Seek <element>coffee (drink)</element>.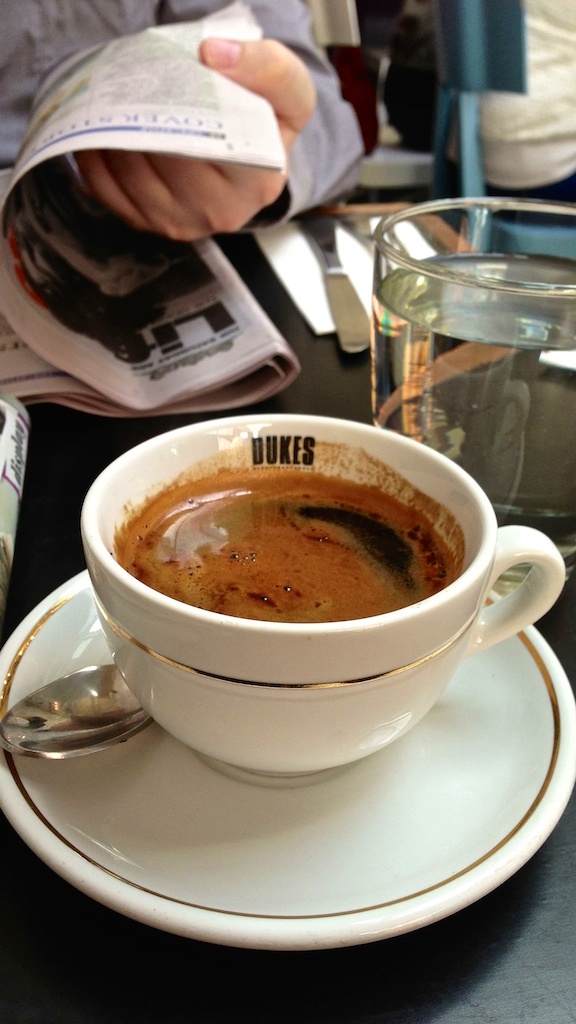
left=121, top=464, right=441, bottom=619.
